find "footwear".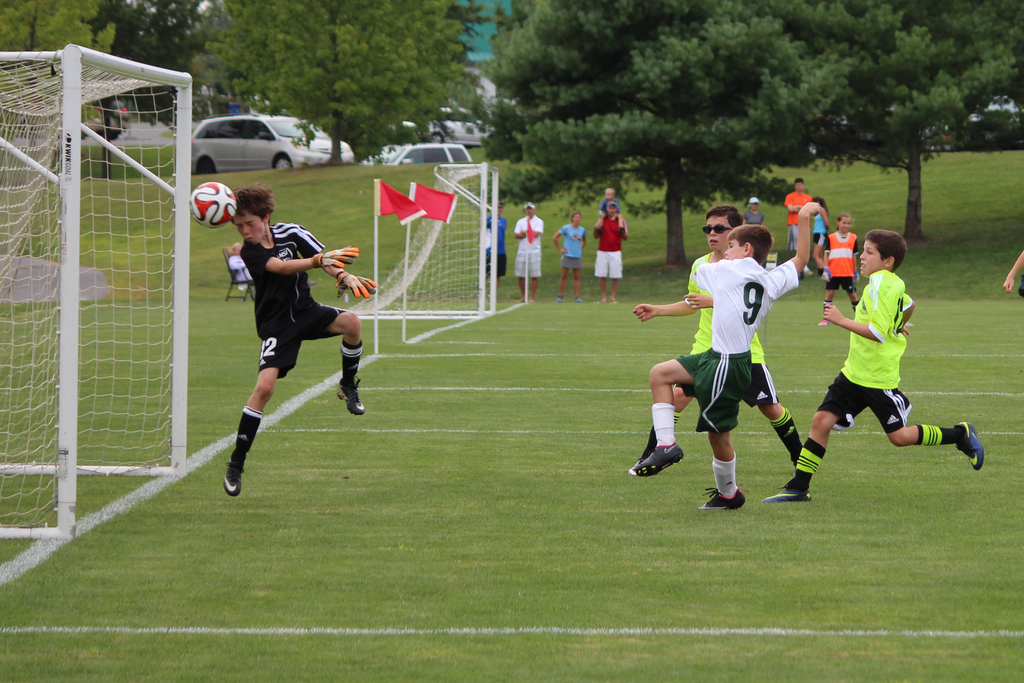
{"x1": 701, "y1": 489, "x2": 749, "y2": 511}.
